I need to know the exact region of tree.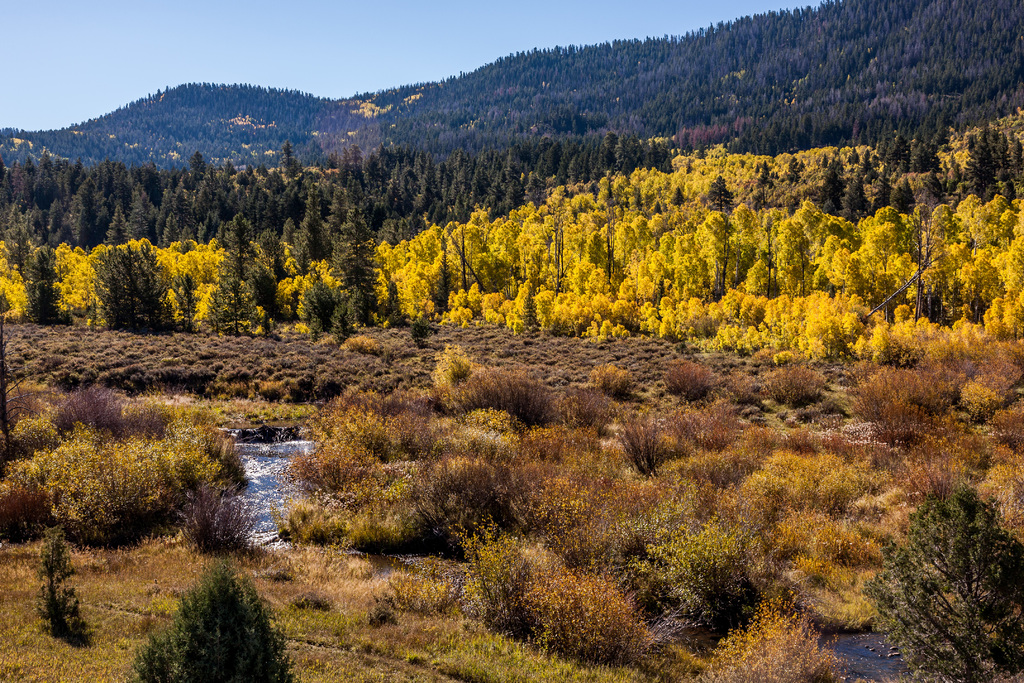
Region: rect(202, 210, 263, 336).
